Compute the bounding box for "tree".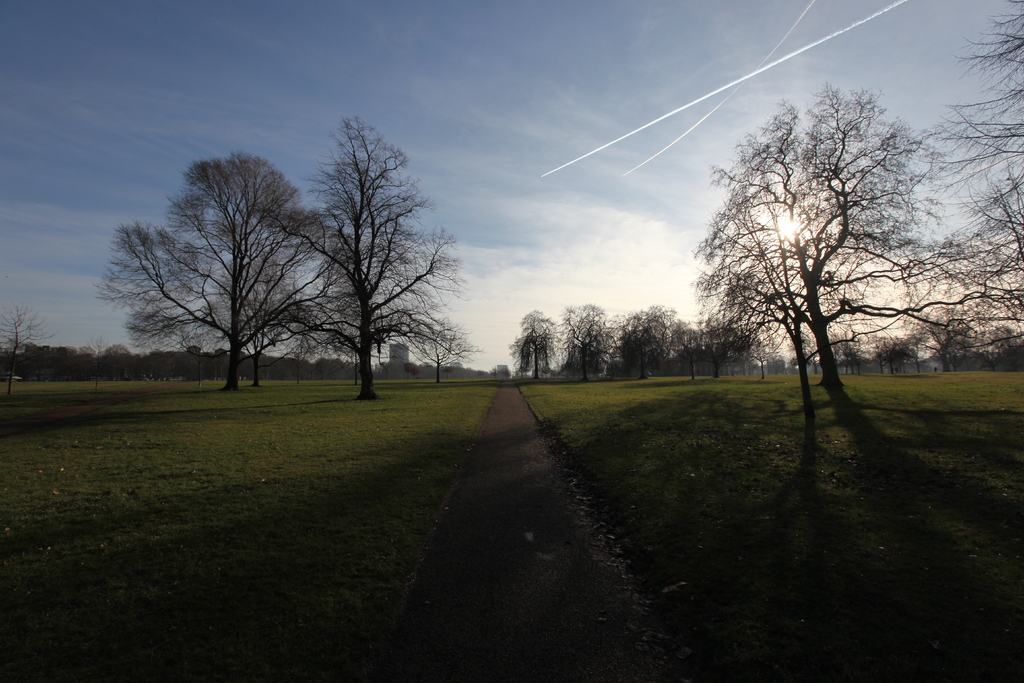
(x1=0, y1=304, x2=54, y2=393).
